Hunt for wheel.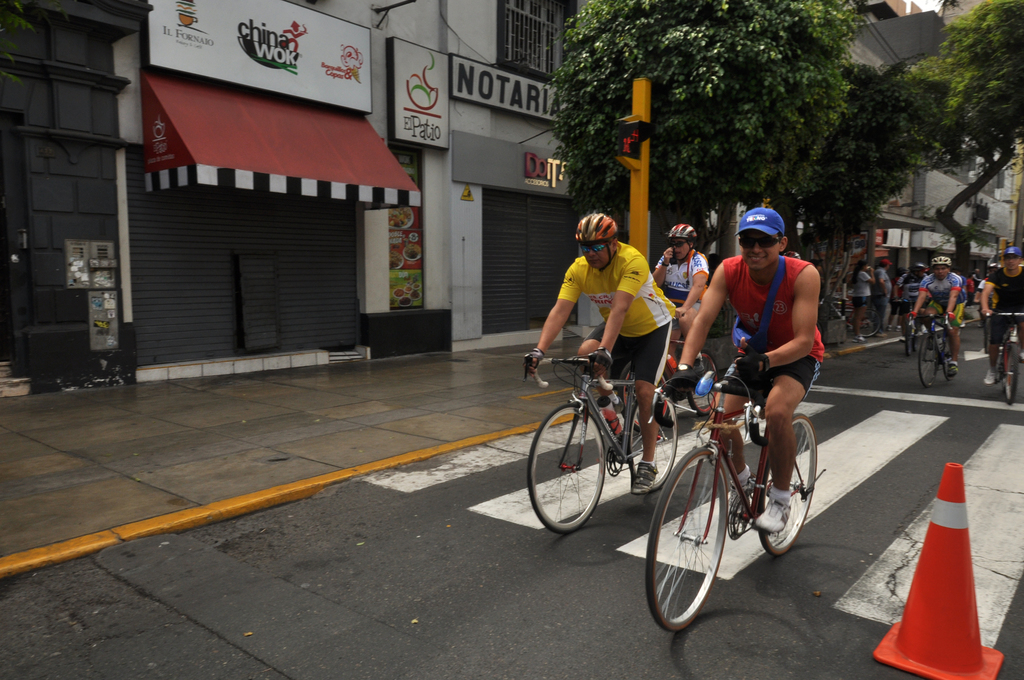
Hunted down at bbox=(847, 304, 880, 336).
